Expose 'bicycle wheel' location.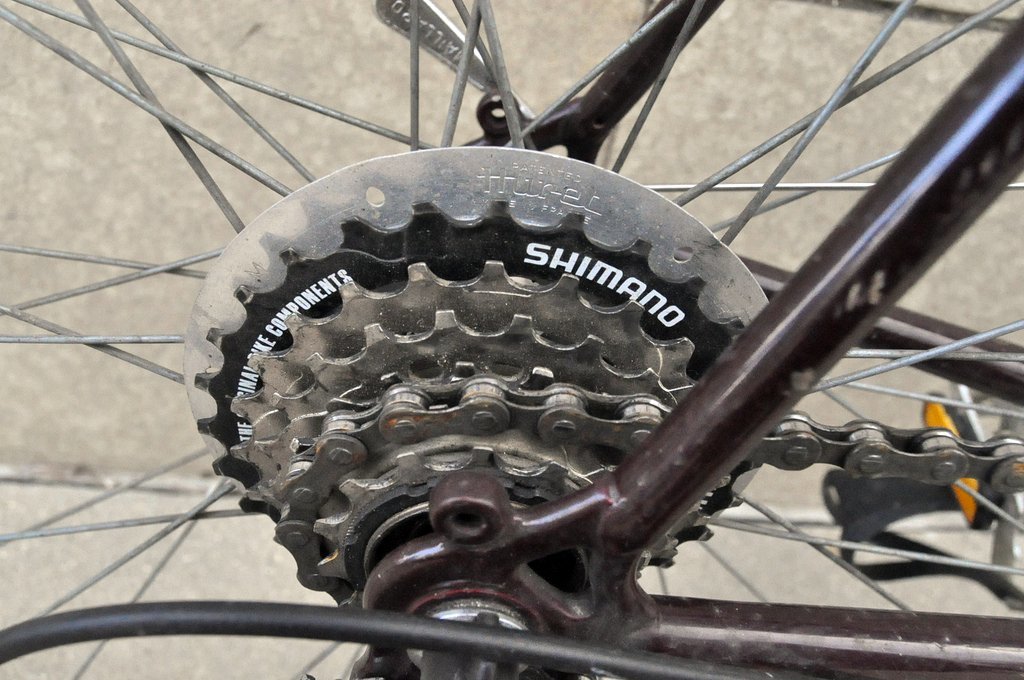
Exposed at <region>0, 0, 1023, 679</region>.
